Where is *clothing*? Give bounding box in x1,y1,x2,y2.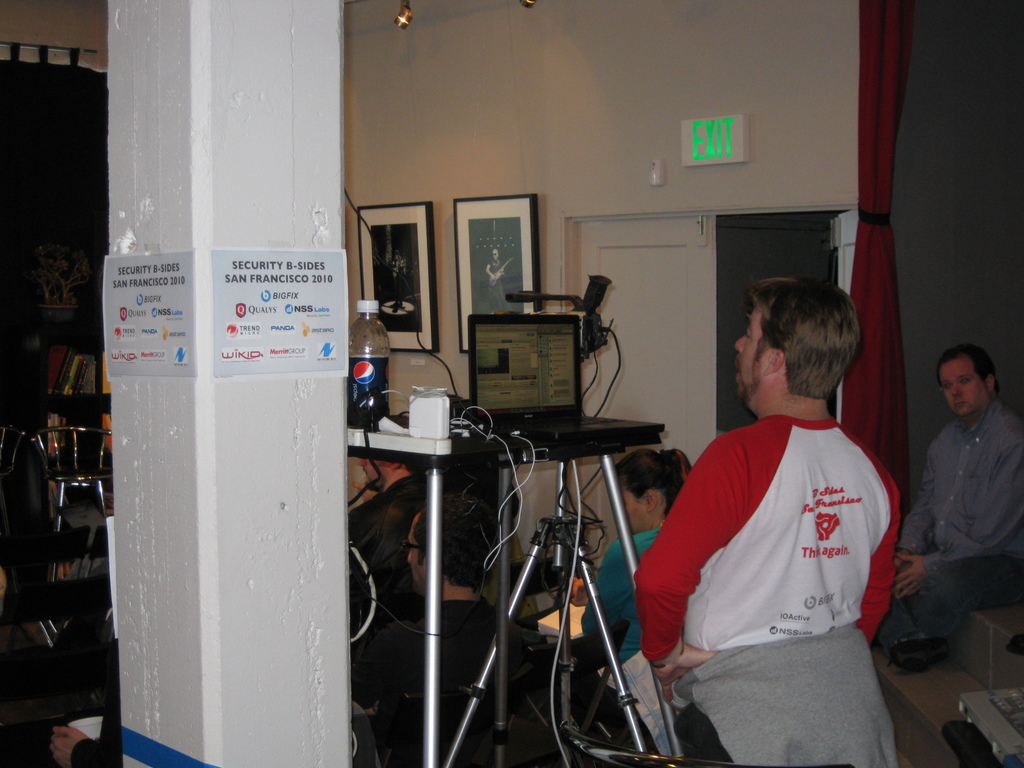
69,639,126,767.
